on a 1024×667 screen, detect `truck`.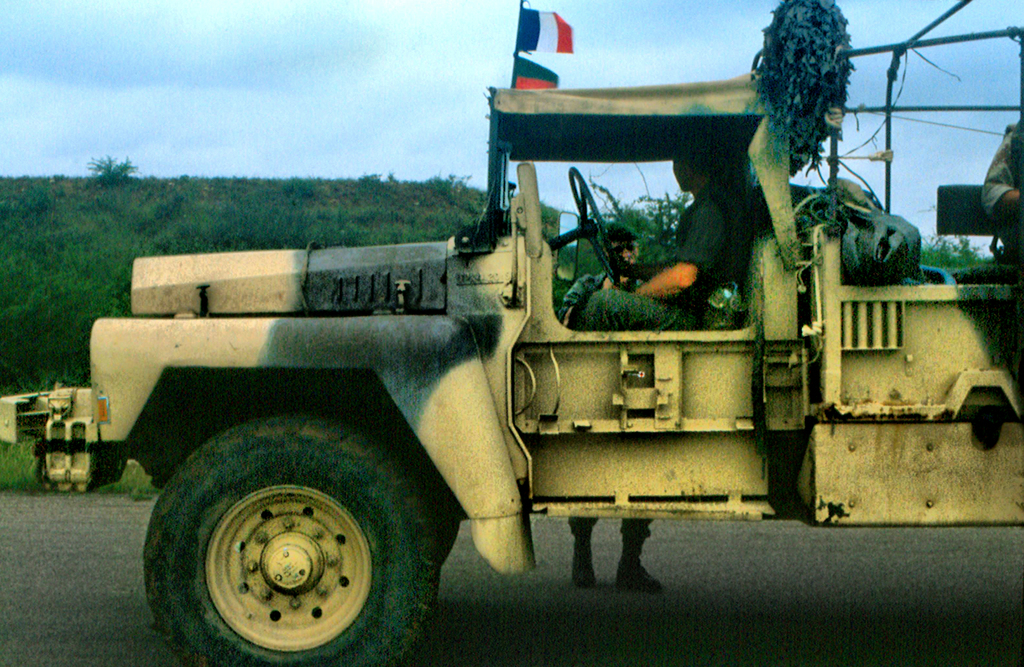
(x1=0, y1=0, x2=1023, y2=666).
